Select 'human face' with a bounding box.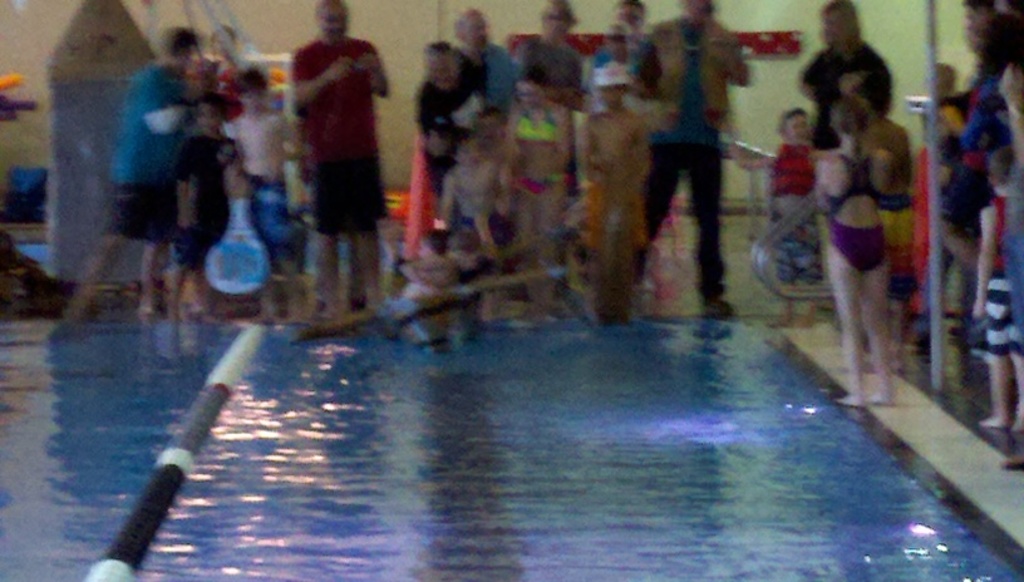
x1=314 y1=0 x2=345 y2=48.
